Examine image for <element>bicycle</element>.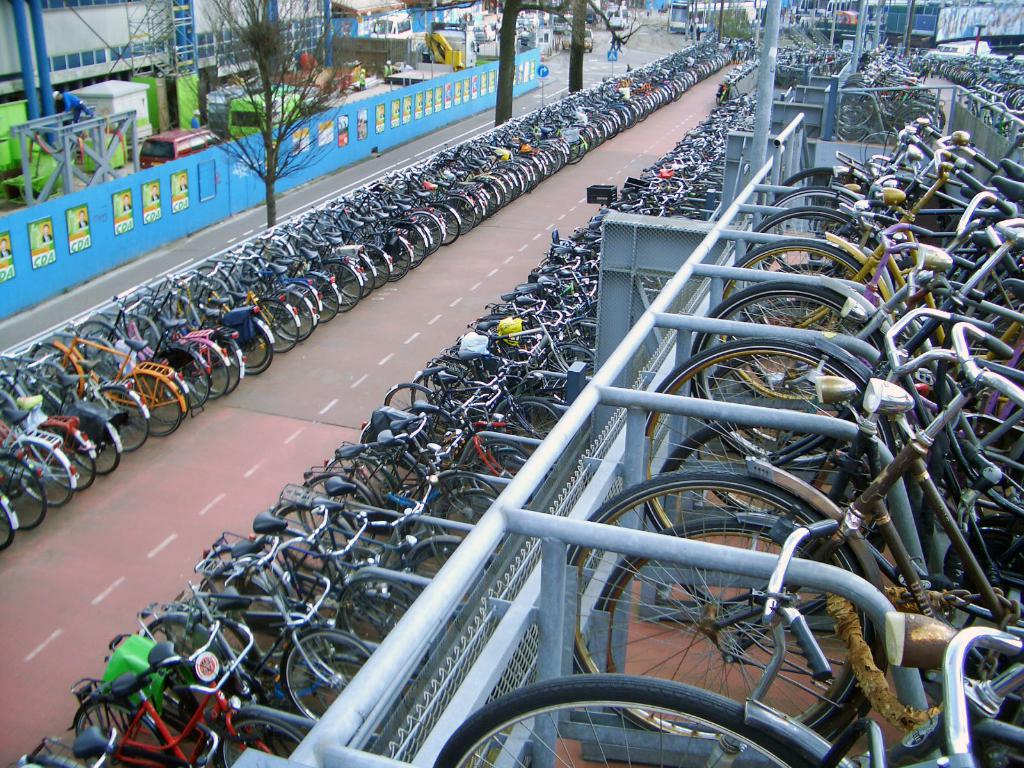
Examination result: bbox=[27, 324, 189, 438].
